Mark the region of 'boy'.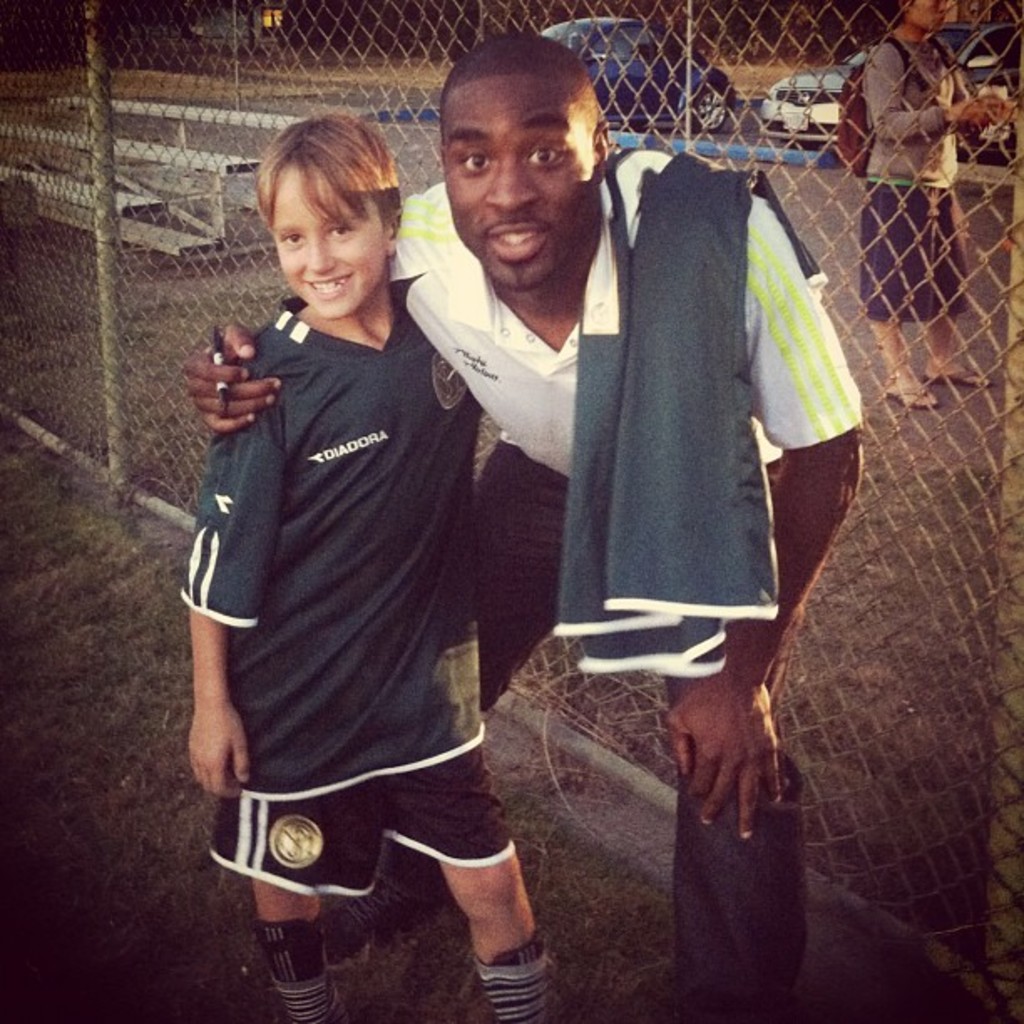
Region: bbox=(174, 112, 561, 1022).
